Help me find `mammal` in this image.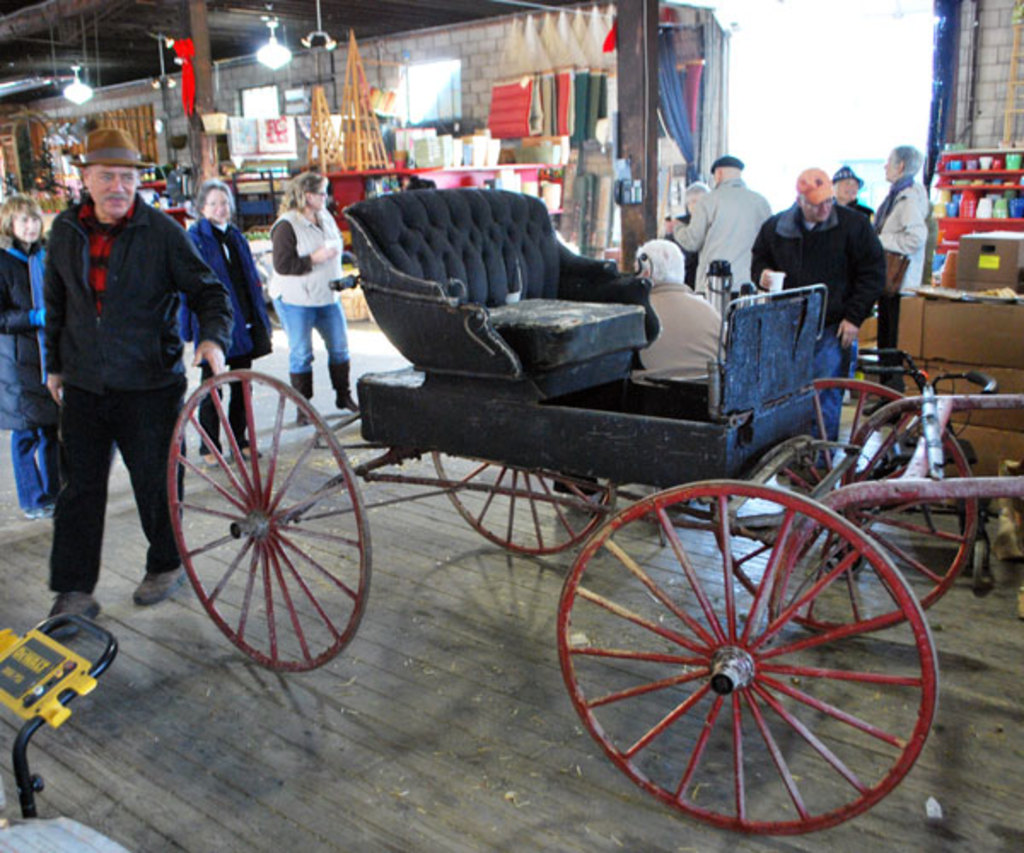
Found it: region(26, 133, 201, 657).
